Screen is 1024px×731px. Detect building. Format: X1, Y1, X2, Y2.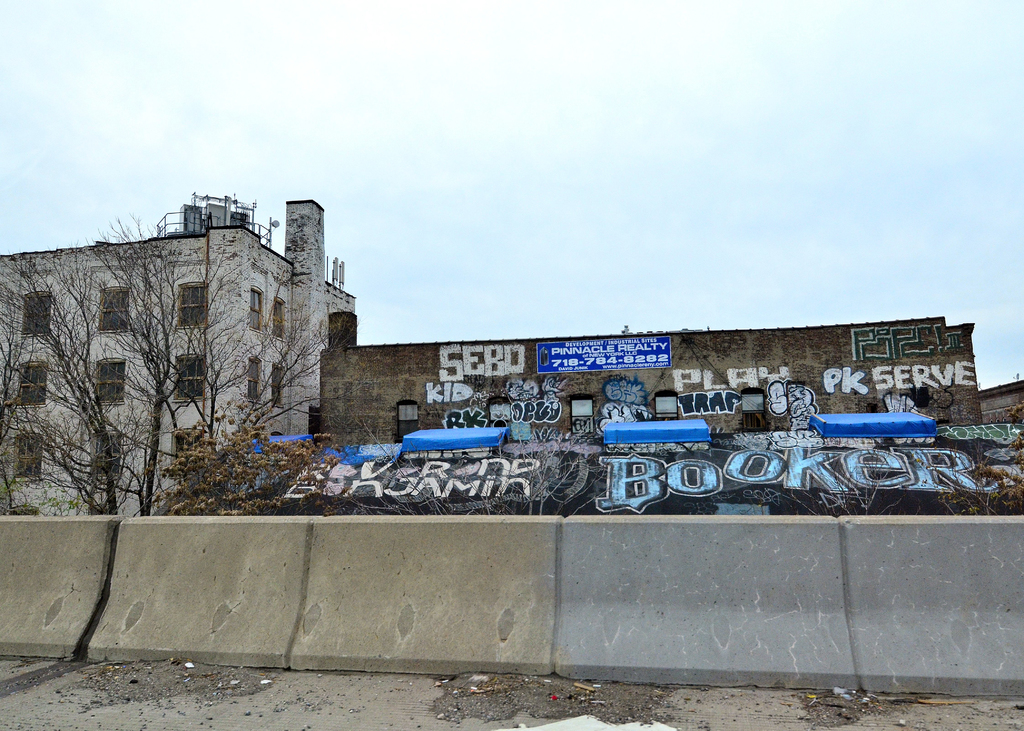
0, 191, 386, 520.
